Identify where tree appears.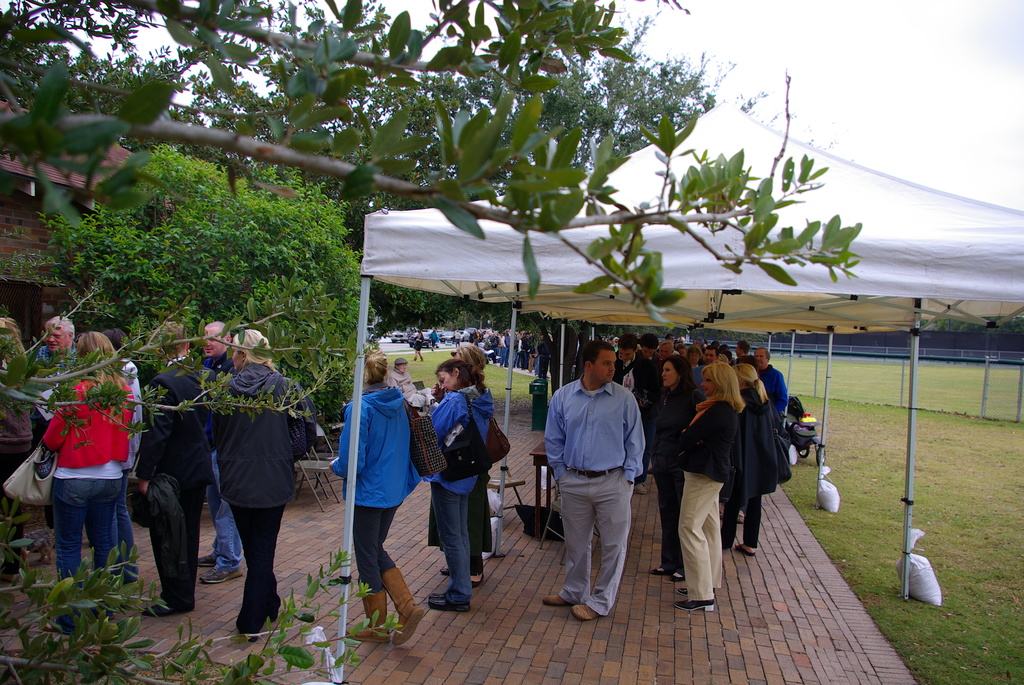
Appears at <bbox>0, 0, 863, 684</bbox>.
